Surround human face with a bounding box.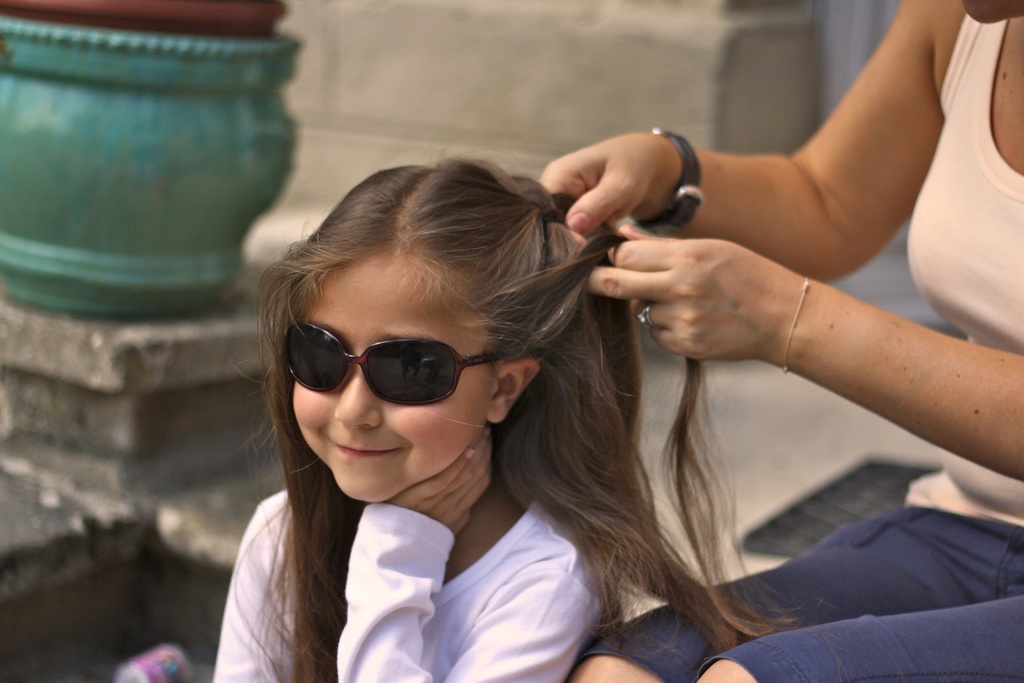
crop(960, 0, 1023, 23).
